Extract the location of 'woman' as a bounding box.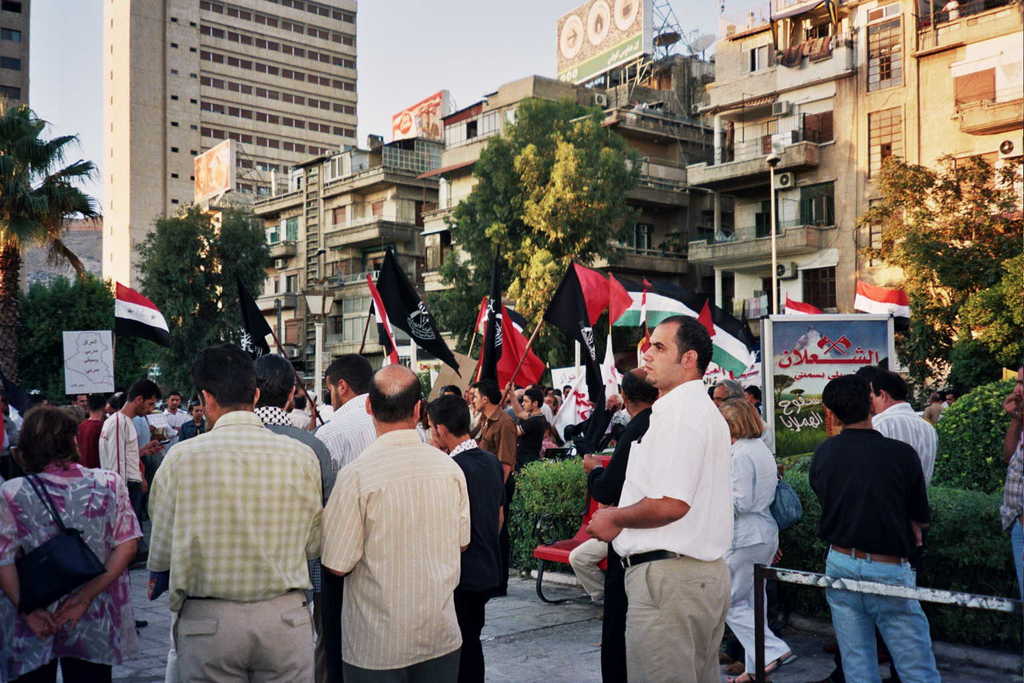
x1=711, y1=396, x2=797, y2=682.
